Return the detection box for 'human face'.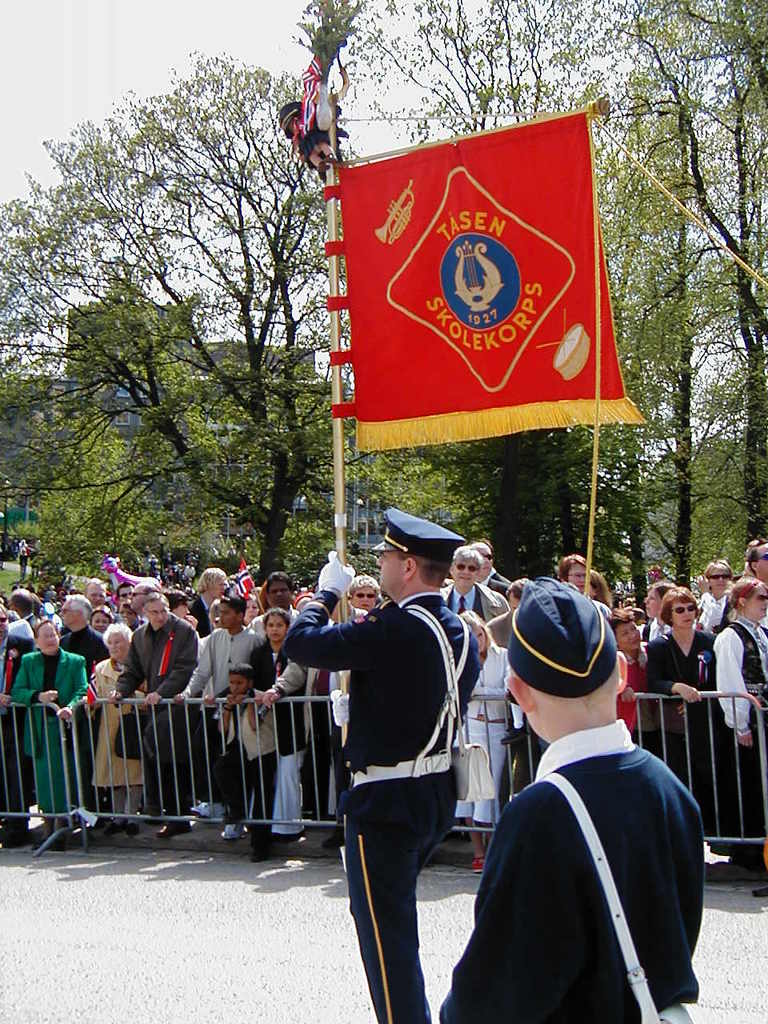
left=108, top=630, right=126, bottom=654.
